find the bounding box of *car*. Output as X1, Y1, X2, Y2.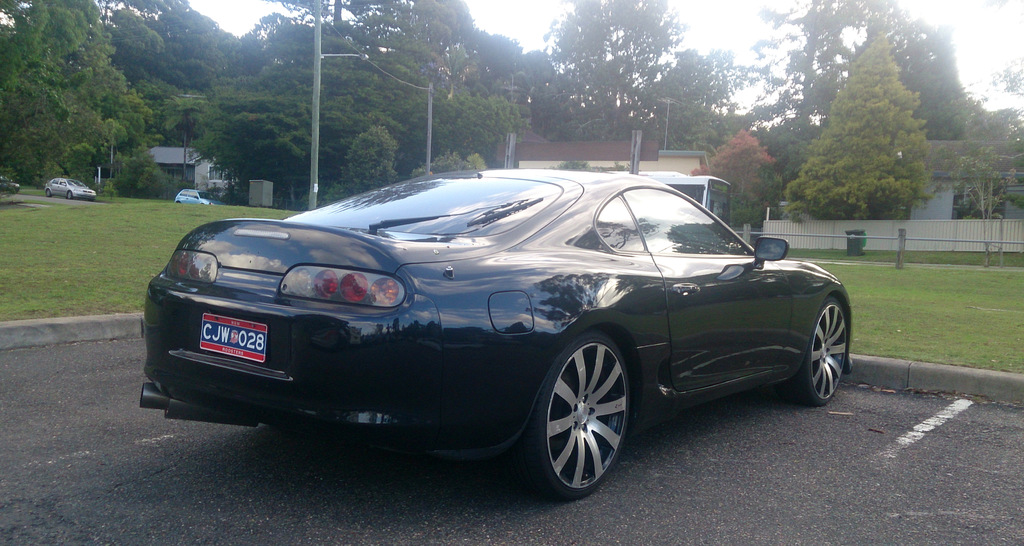
43, 179, 93, 208.
